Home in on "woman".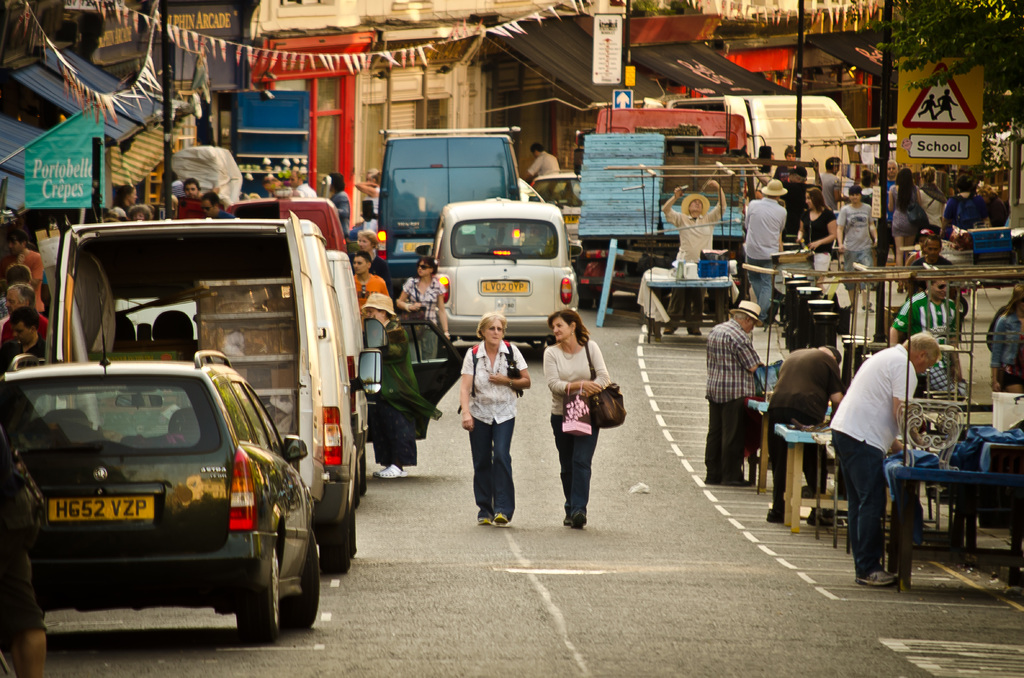
Homed in at bbox(460, 307, 531, 526).
